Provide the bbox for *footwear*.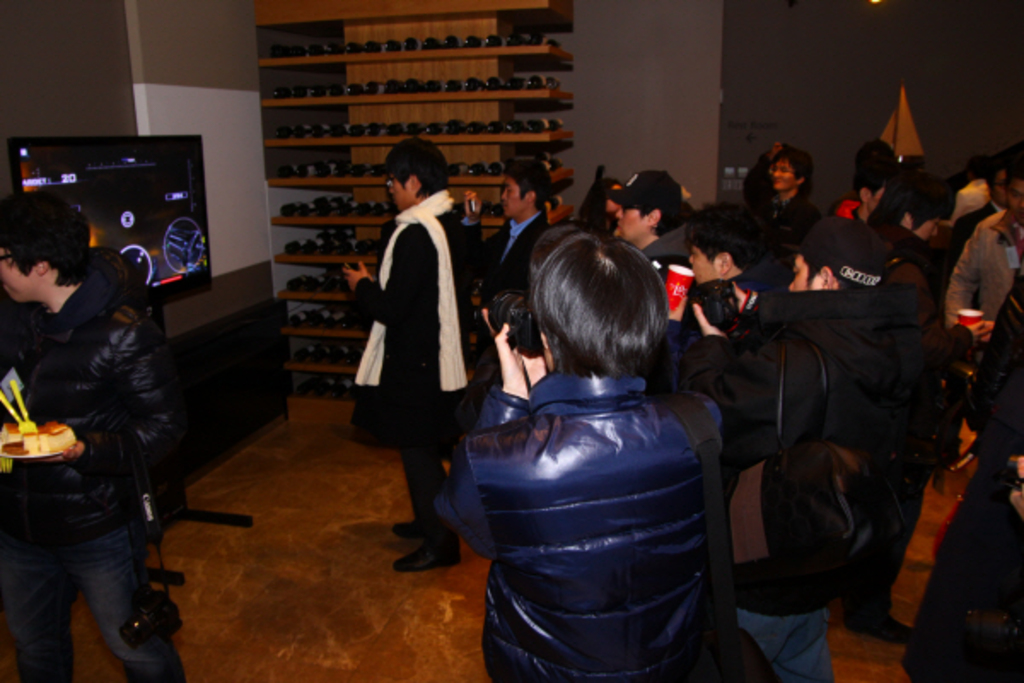
(left=840, top=603, right=916, bottom=645).
